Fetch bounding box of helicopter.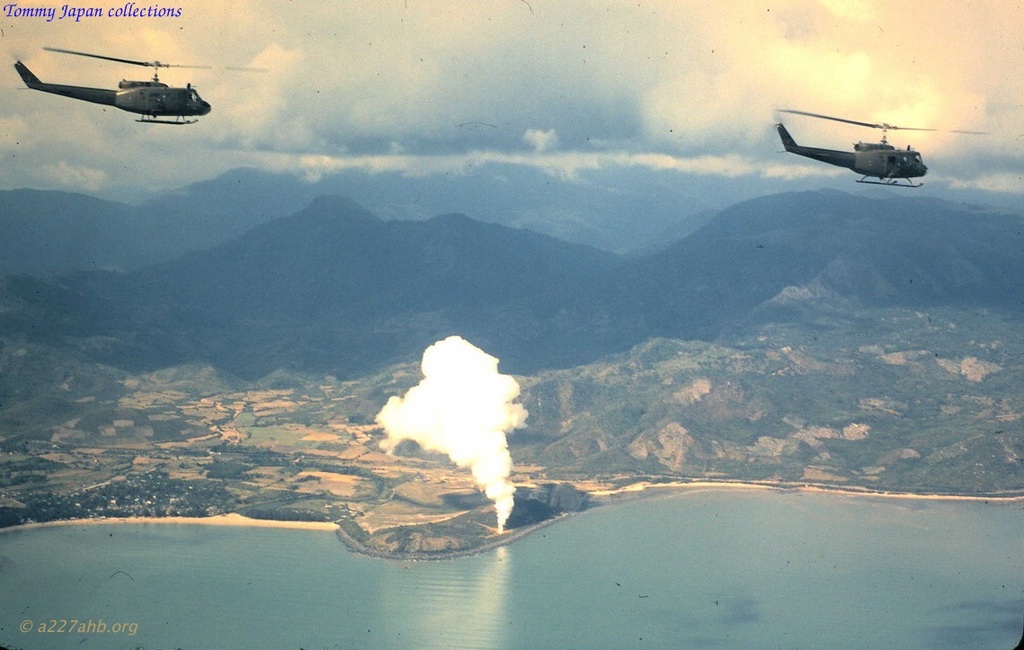
Bbox: bbox=[784, 97, 941, 188].
